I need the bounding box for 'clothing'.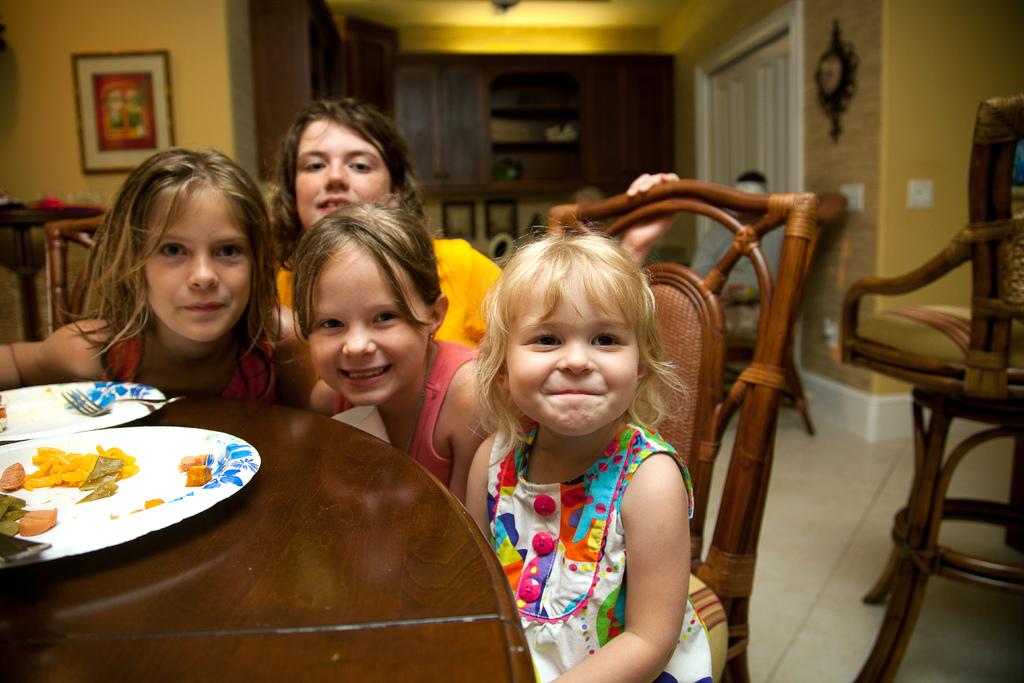
Here it is: 100, 330, 275, 399.
